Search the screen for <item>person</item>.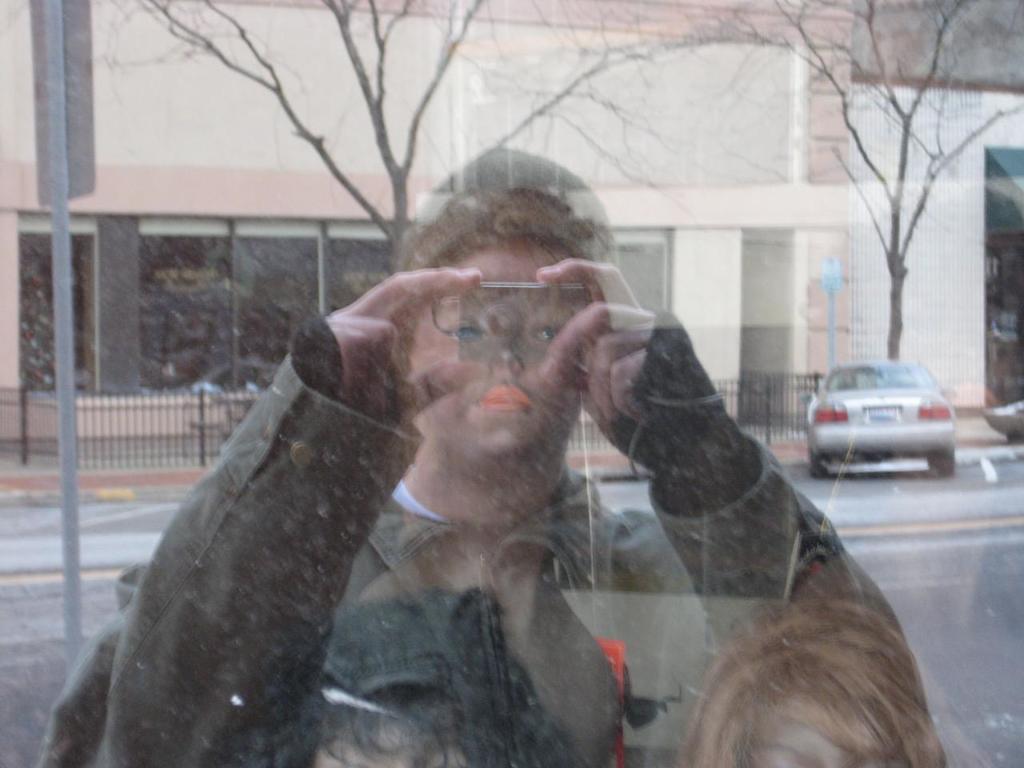
Found at select_region(137, 213, 860, 758).
